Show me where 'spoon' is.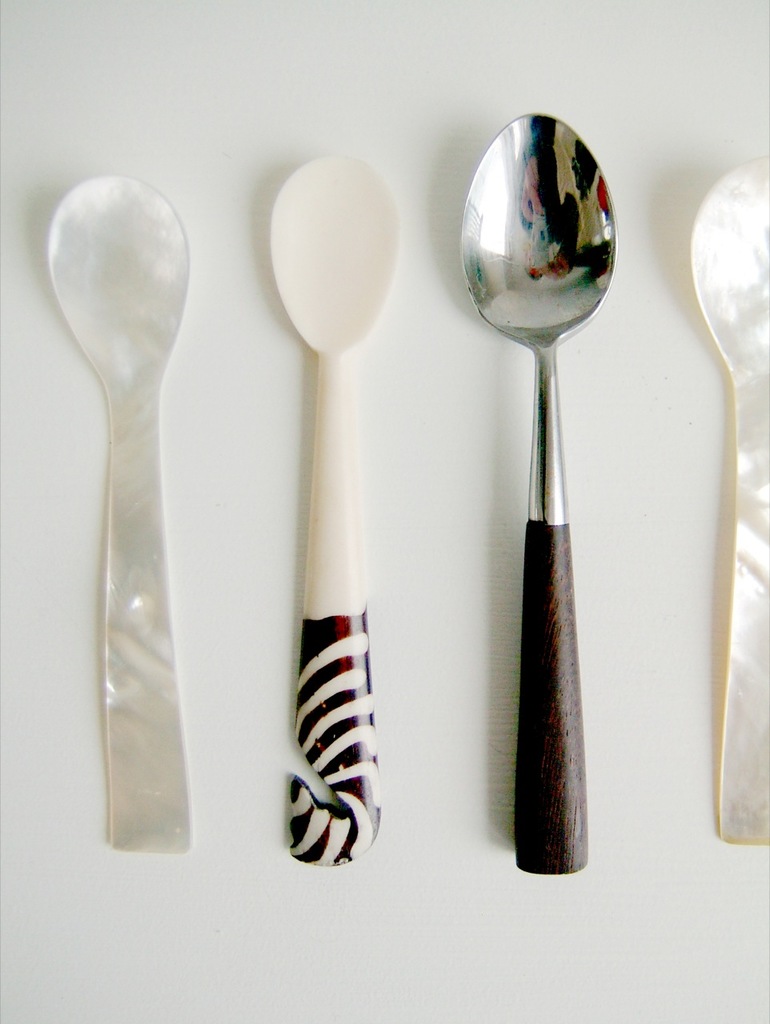
'spoon' is at 42,176,194,850.
